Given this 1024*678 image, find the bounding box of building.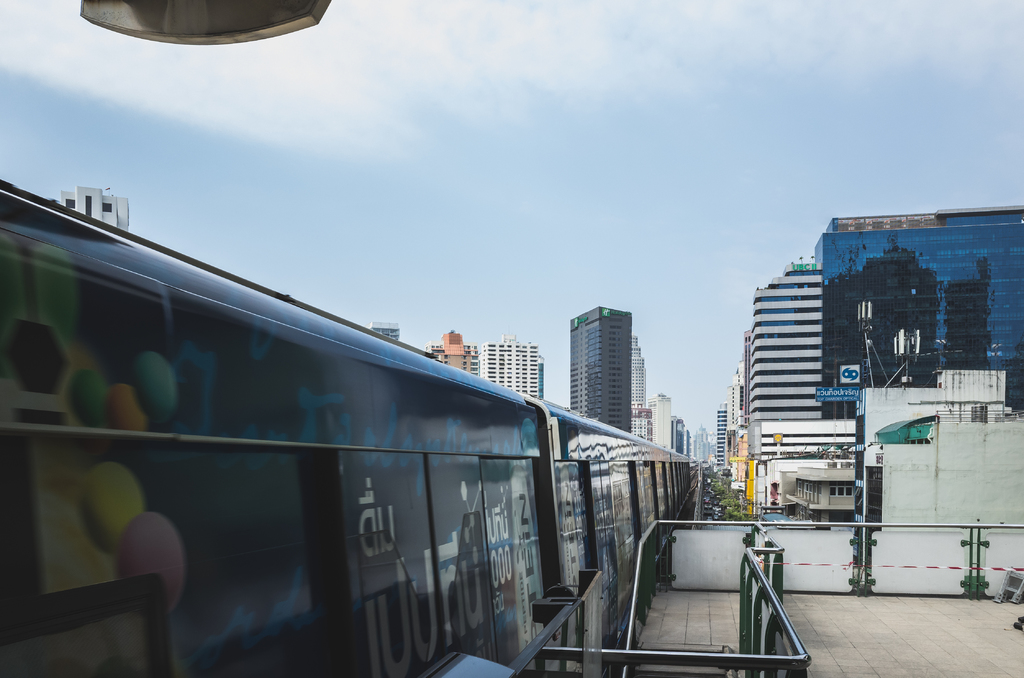
(572,306,631,435).
